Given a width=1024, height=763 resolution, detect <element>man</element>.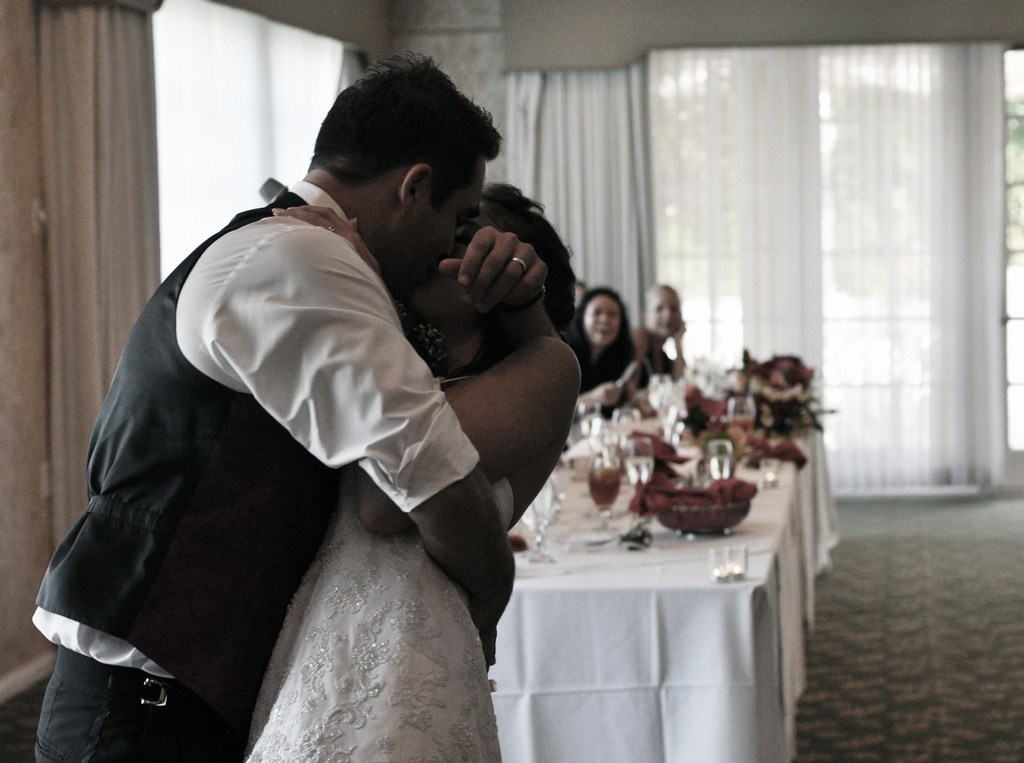
bbox=[19, 56, 628, 762].
